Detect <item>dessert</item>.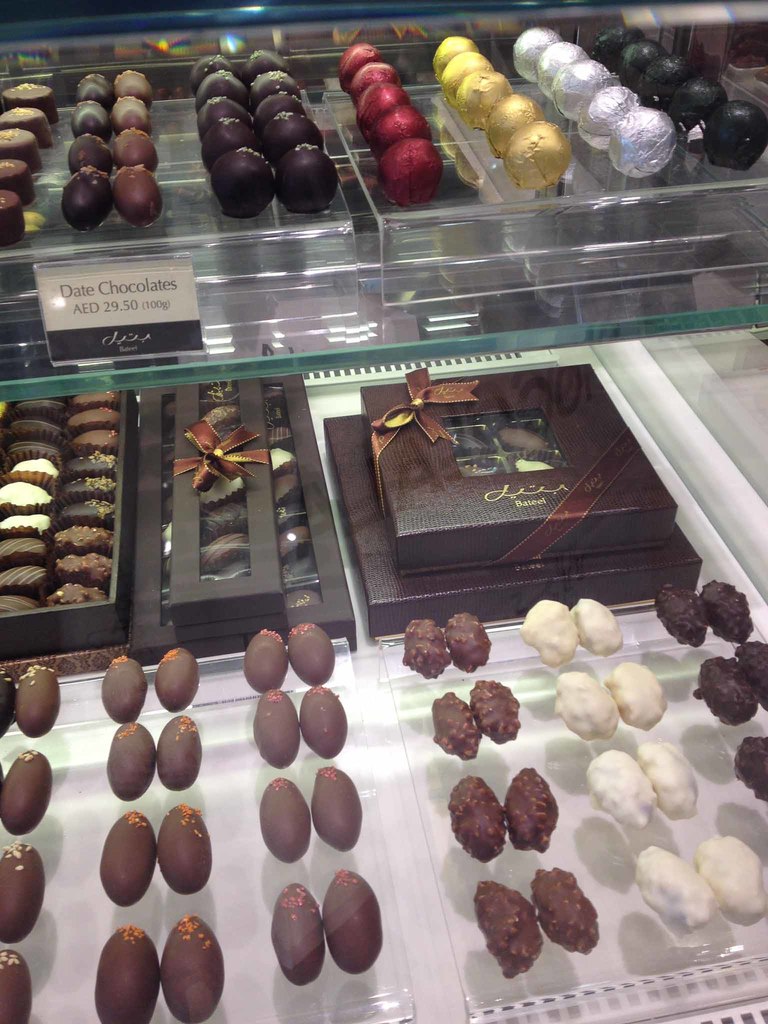
Detected at box(161, 913, 224, 1023).
